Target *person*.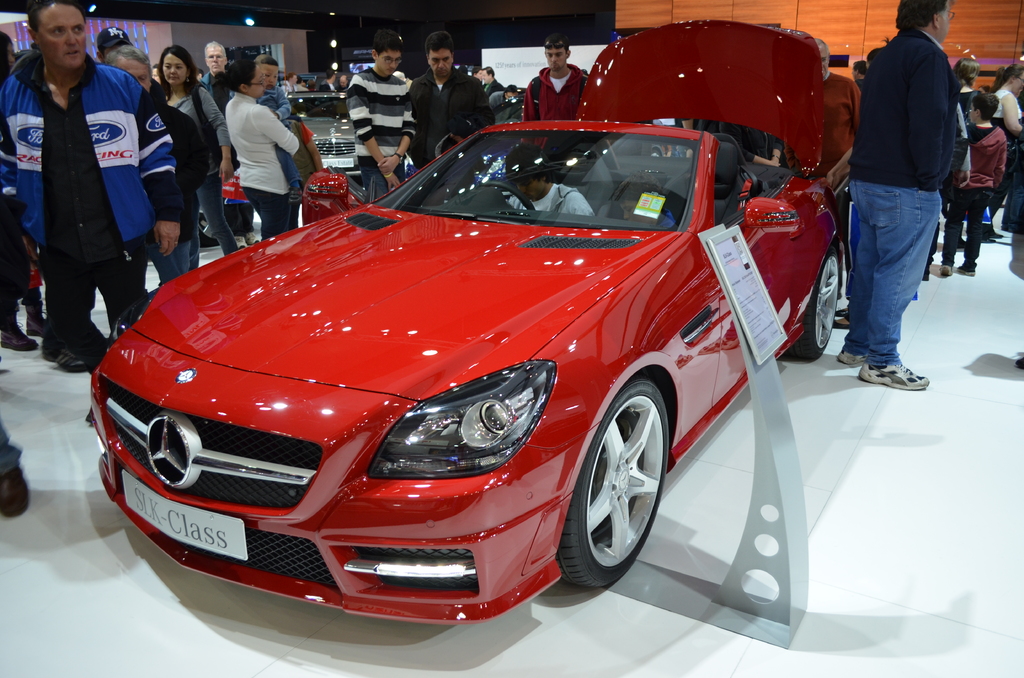
Target region: [350,29,414,190].
